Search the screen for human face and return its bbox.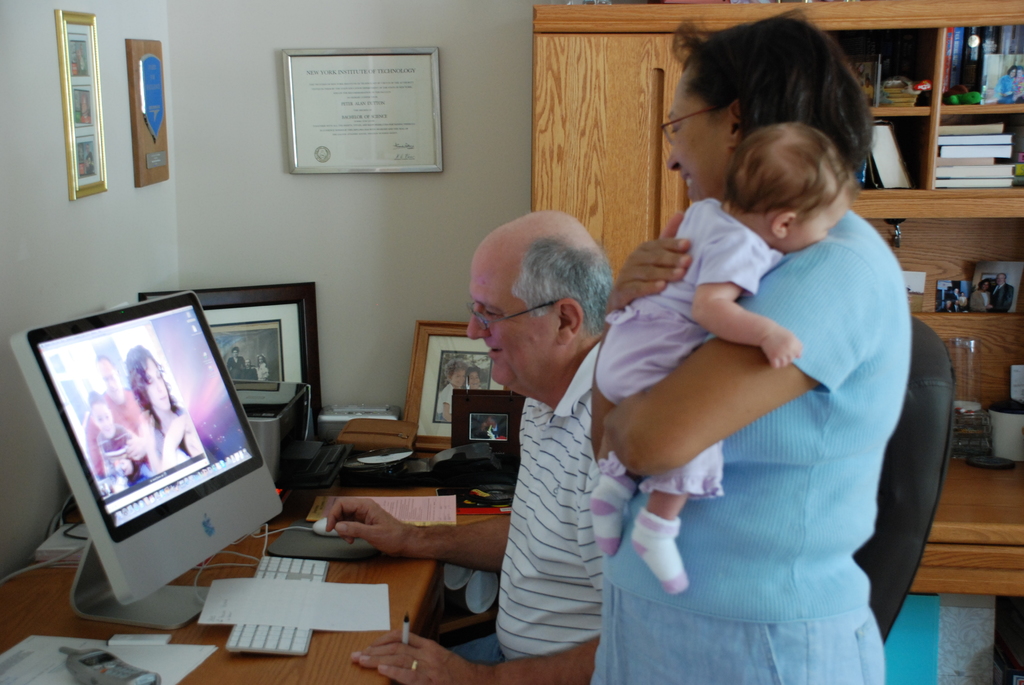
Found: box(662, 75, 728, 201).
